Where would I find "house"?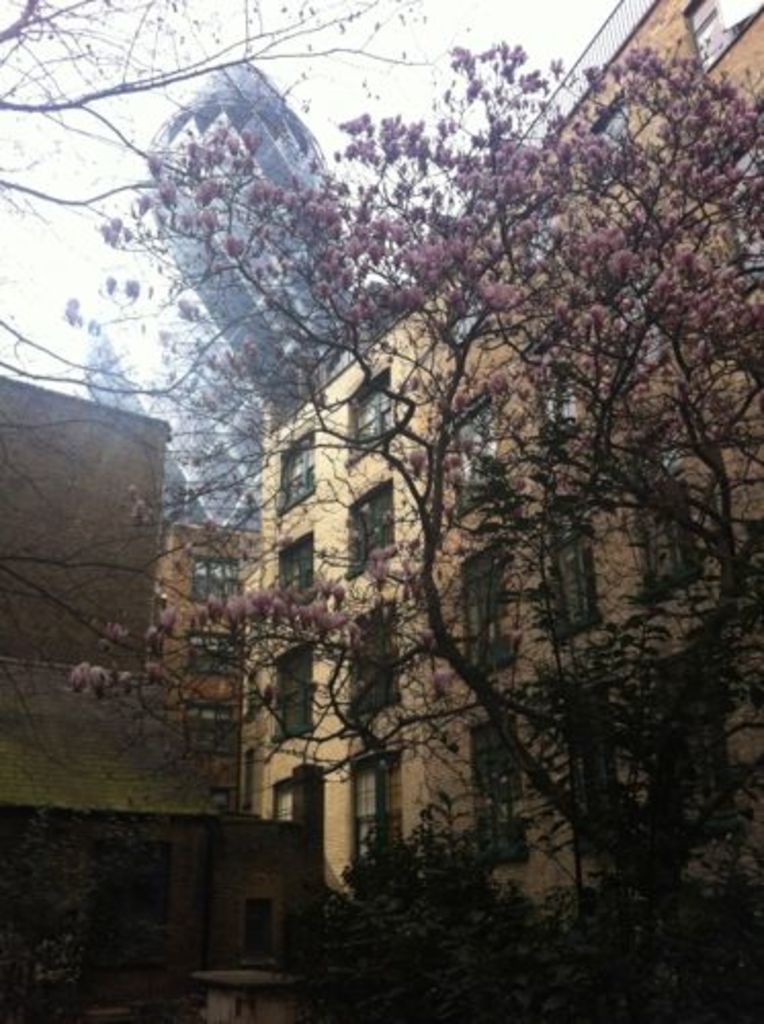
At [left=162, top=506, right=242, bottom=858].
